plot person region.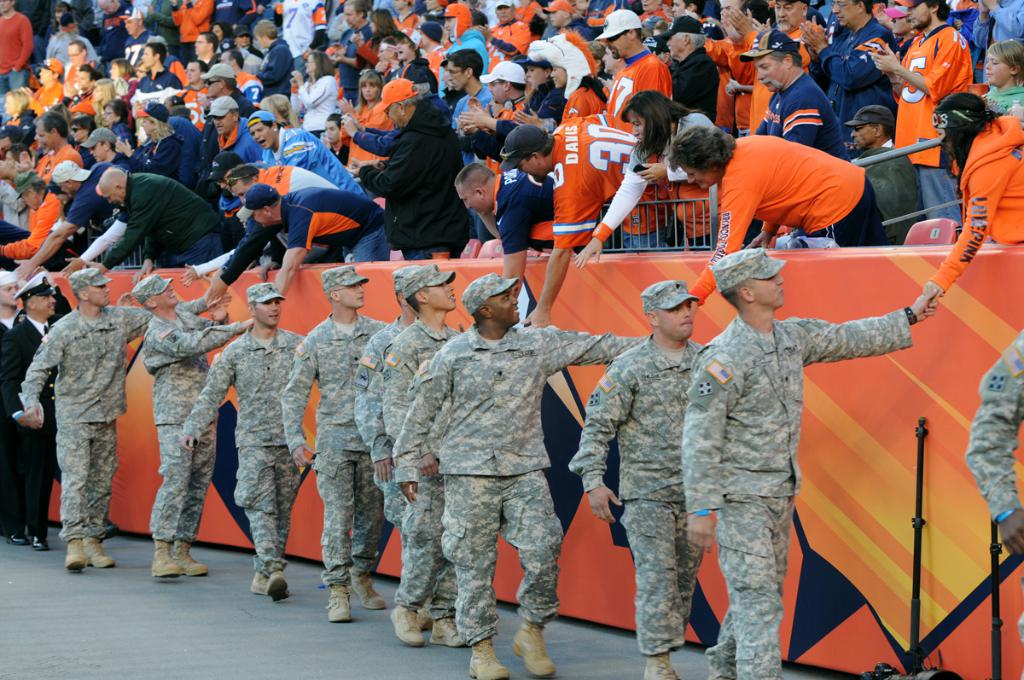
Plotted at l=177, t=279, r=306, b=602.
